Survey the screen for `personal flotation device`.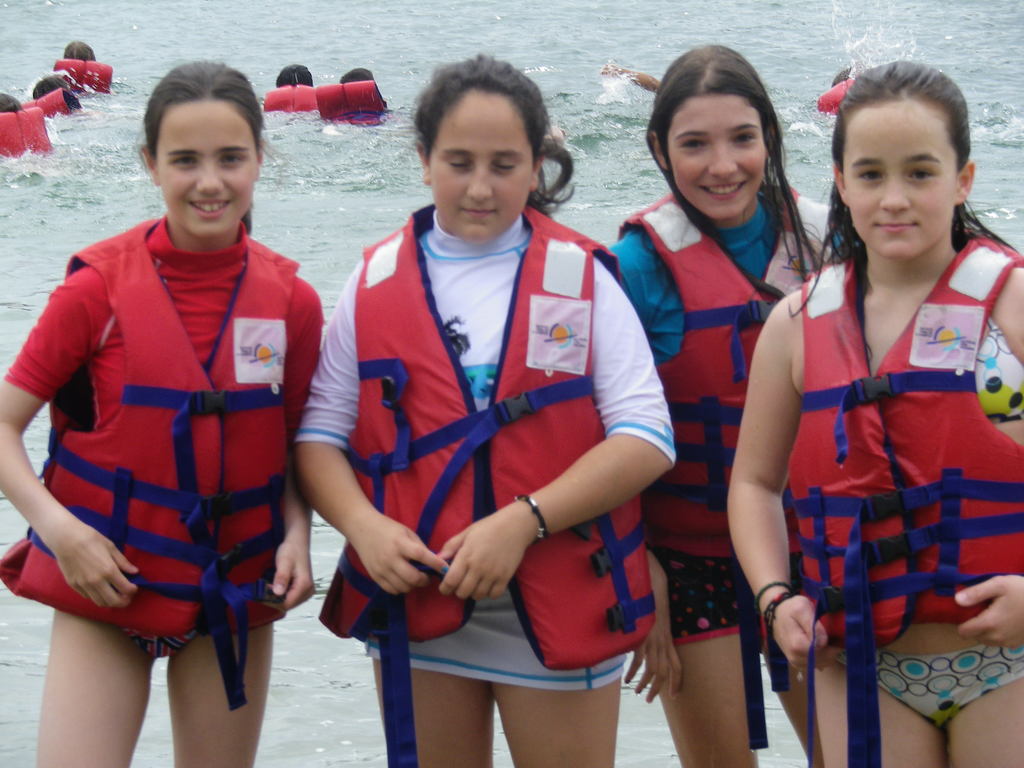
Survey found: bbox(243, 80, 320, 117).
